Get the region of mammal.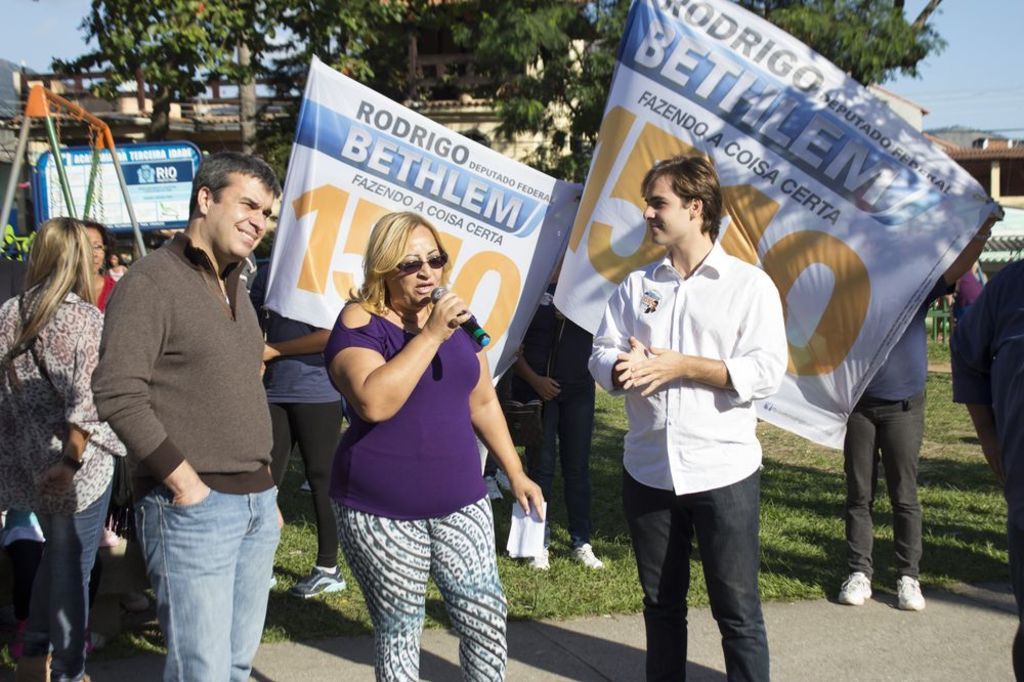
rect(82, 151, 282, 681).
